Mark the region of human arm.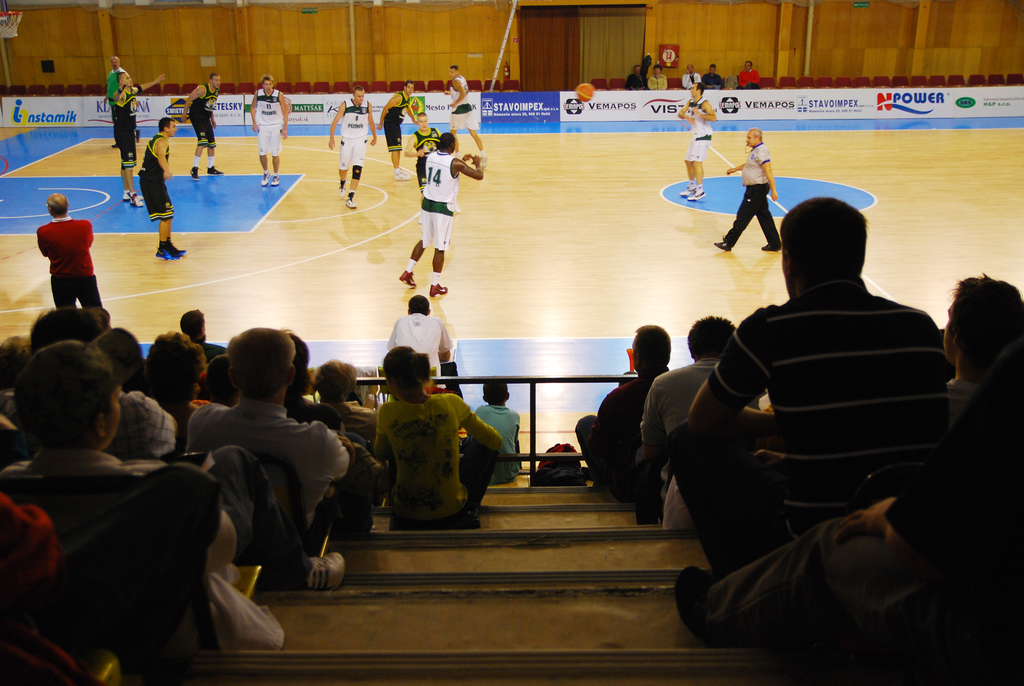
Region: 723:161:745:174.
